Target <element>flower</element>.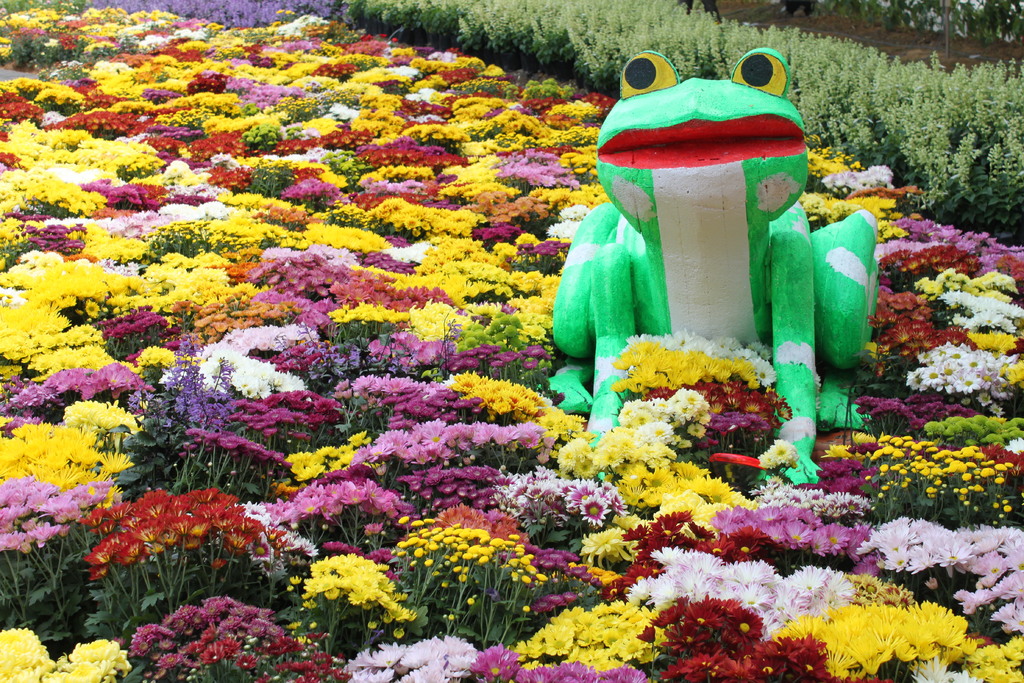
Target region: Rect(577, 491, 610, 532).
